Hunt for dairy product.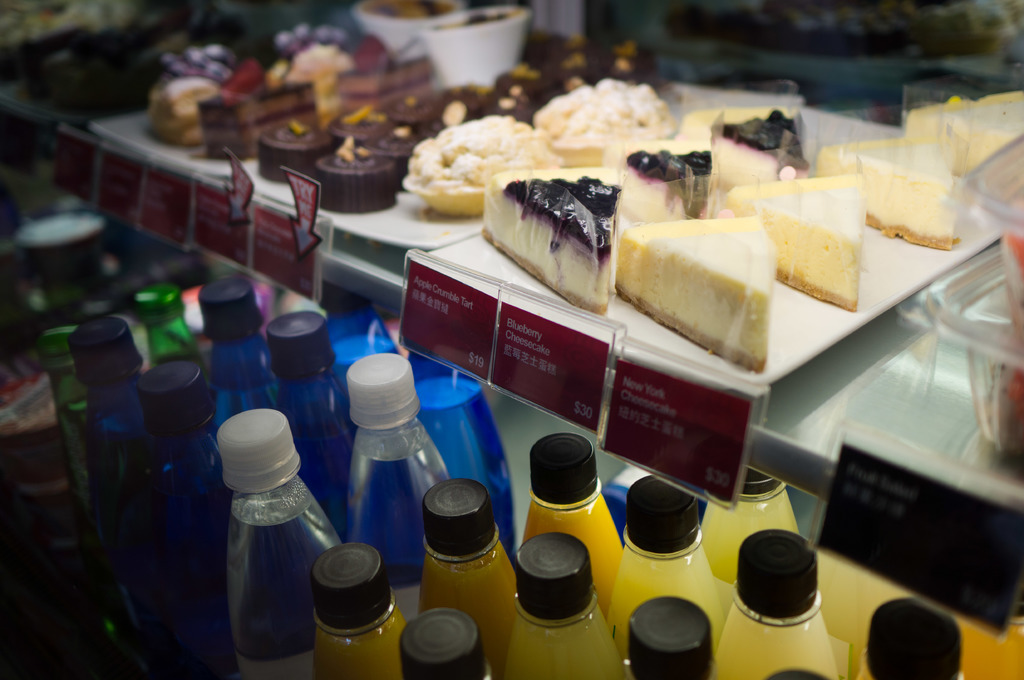
Hunted down at rect(911, 86, 1023, 163).
